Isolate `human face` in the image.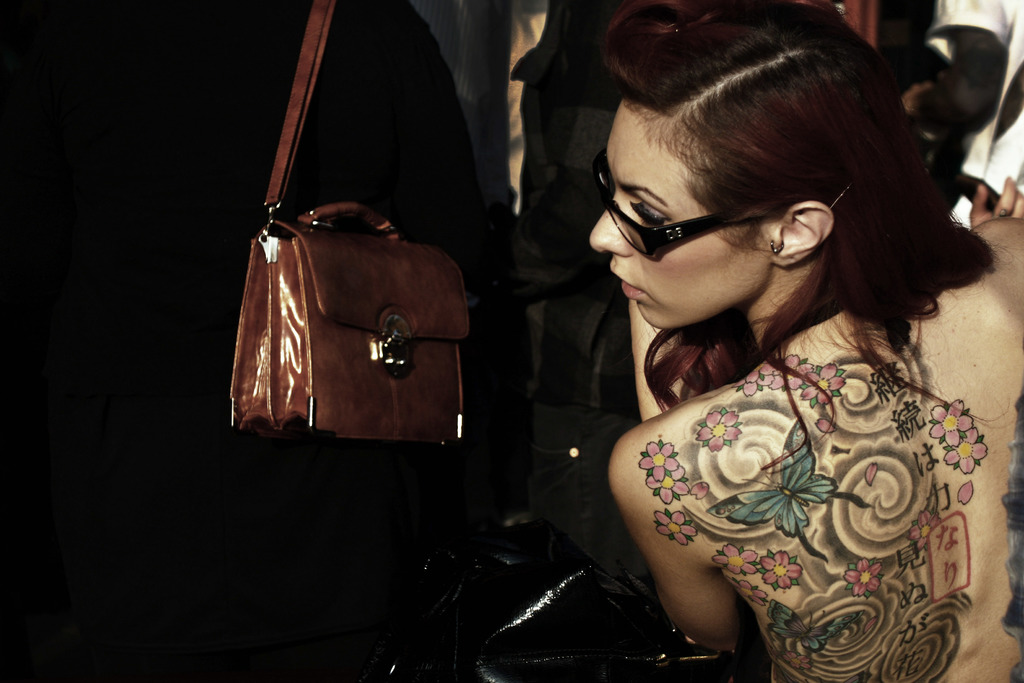
Isolated region: select_region(589, 103, 771, 331).
